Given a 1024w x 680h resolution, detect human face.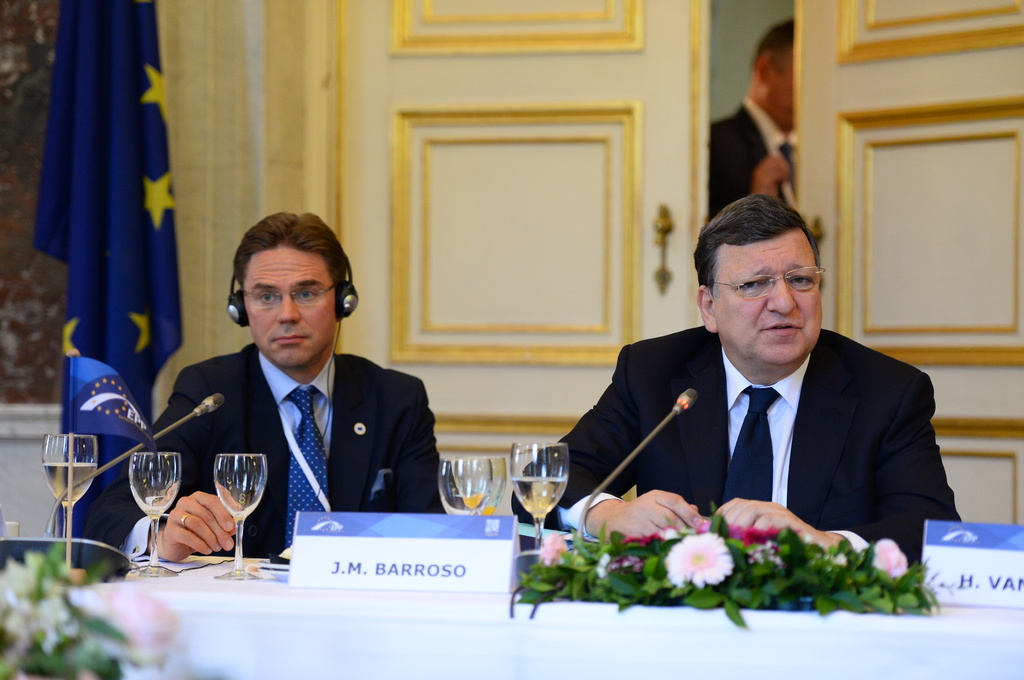
region(246, 248, 339, 370).
